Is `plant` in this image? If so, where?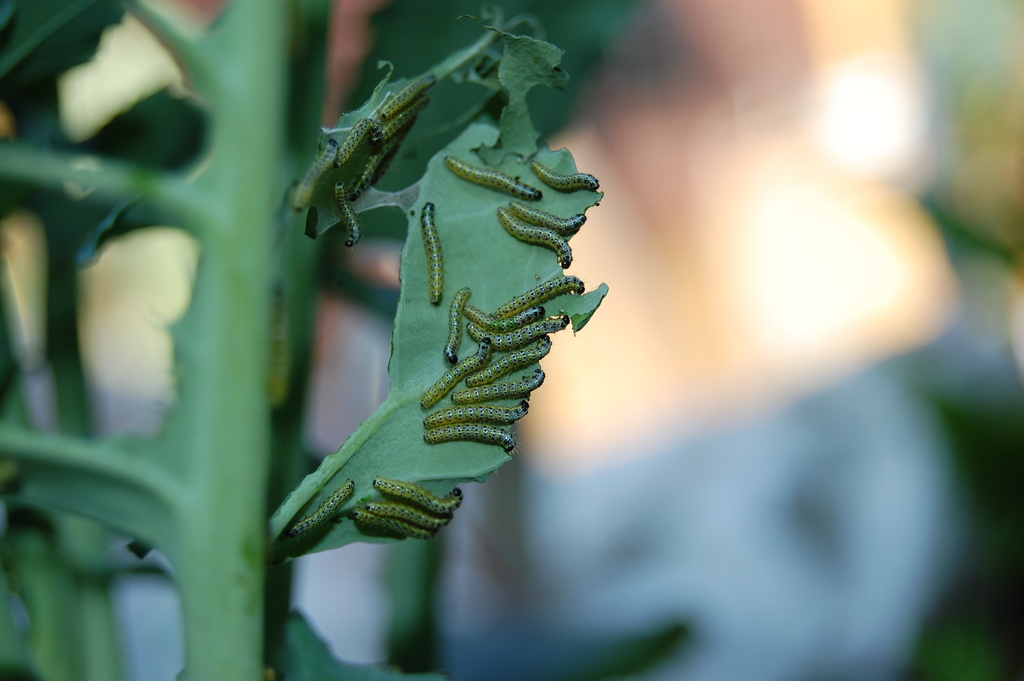
Yes, at 0/0/607/680.
